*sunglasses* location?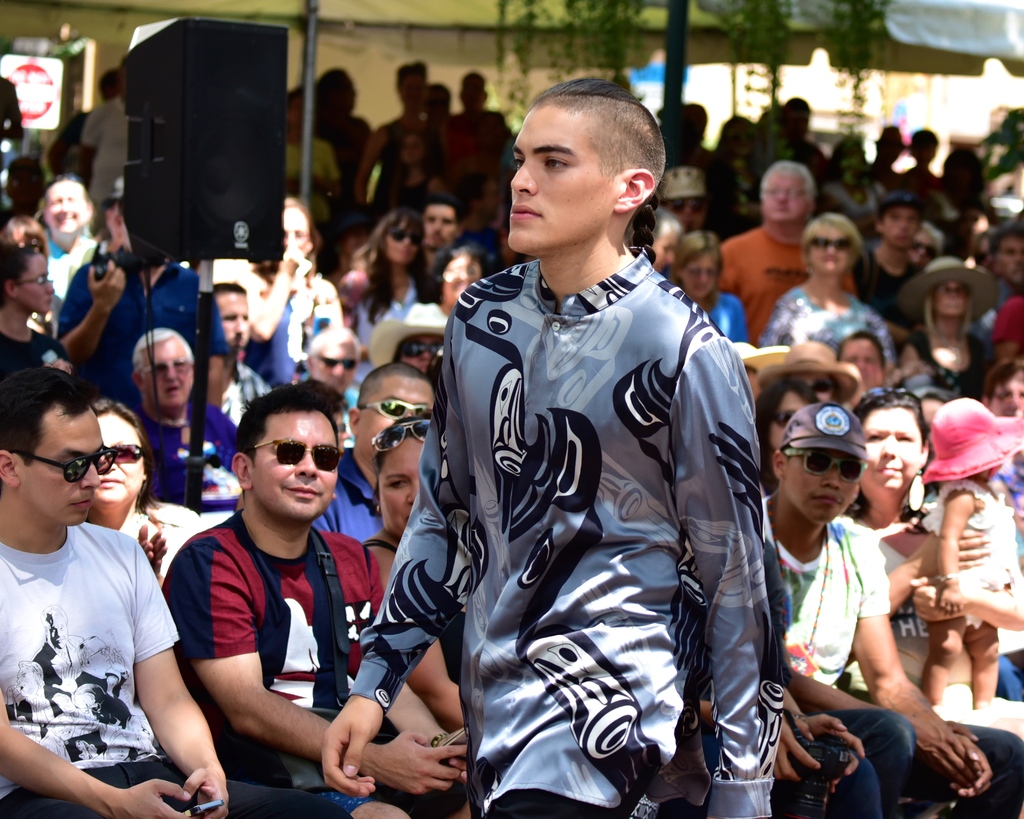
x1=364, y1=399, x2=428, y2=419
